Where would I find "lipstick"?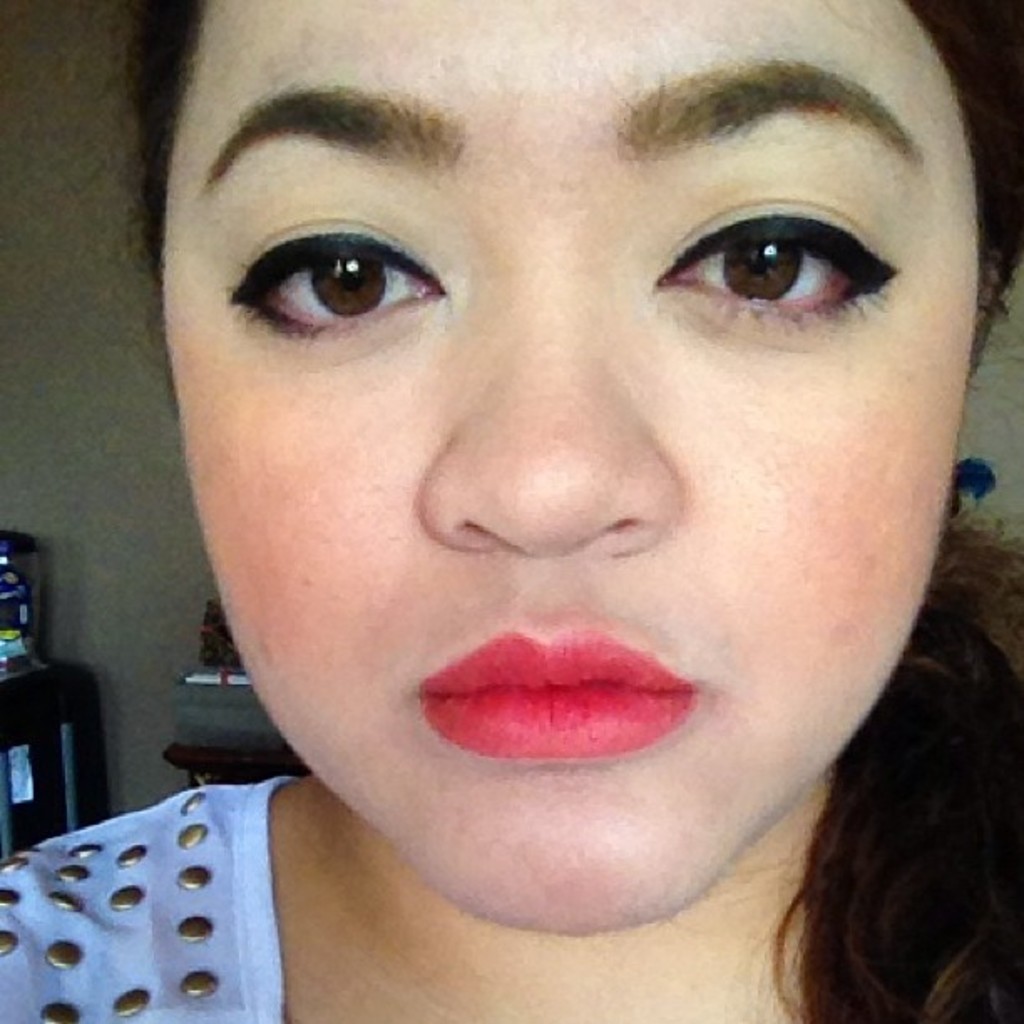
At <region>417, 624, 694, 761</region>.
